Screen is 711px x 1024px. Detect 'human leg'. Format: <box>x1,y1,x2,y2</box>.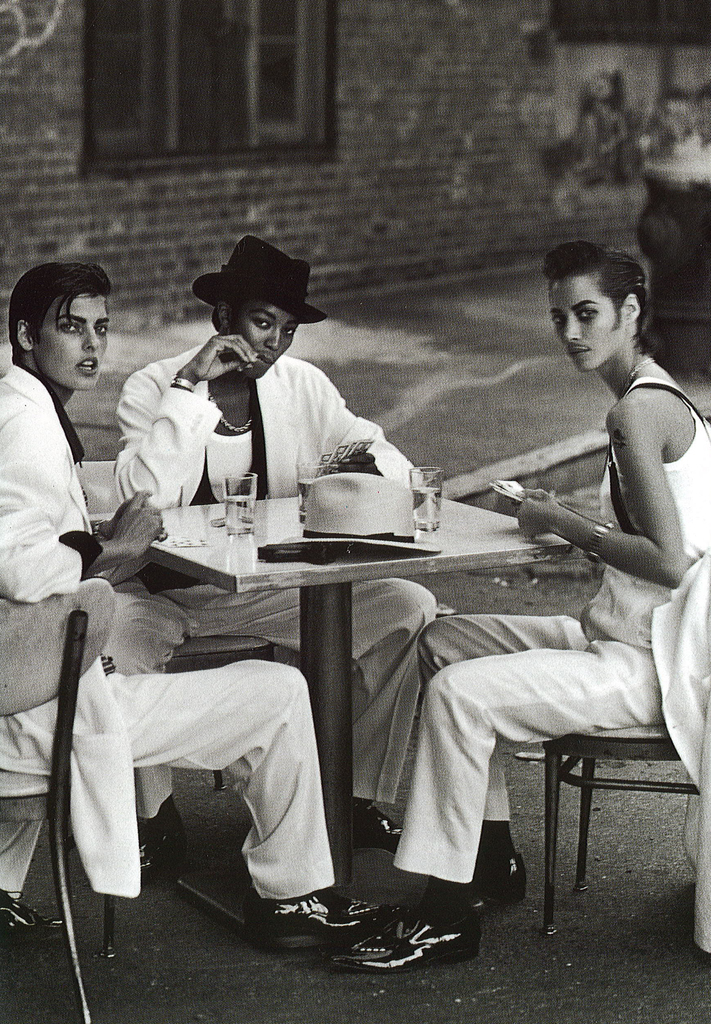
<box>0,826,73,945</box>.
